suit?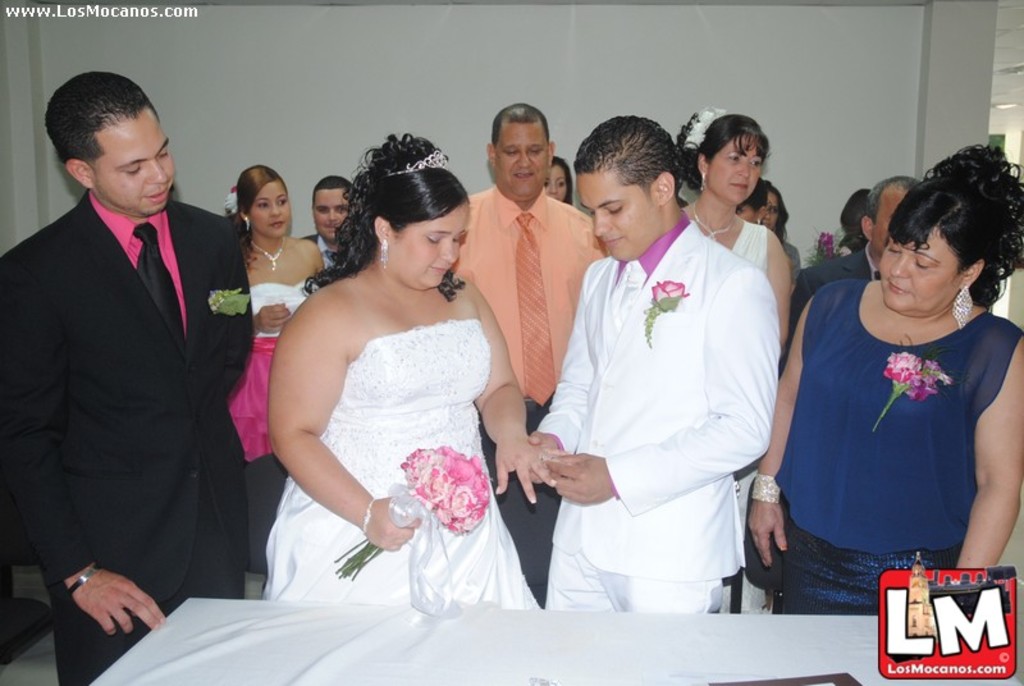
303:235:338:264
